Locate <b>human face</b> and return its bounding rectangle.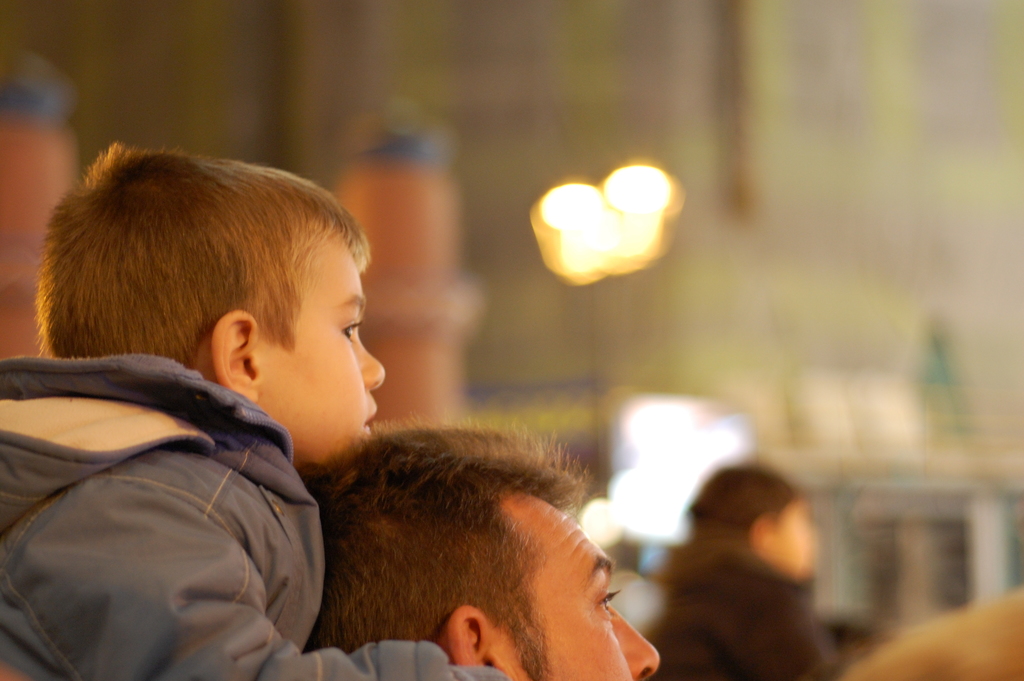
{"x1": 266, "y1": 237, "x2": 388, "y2": 467}.
